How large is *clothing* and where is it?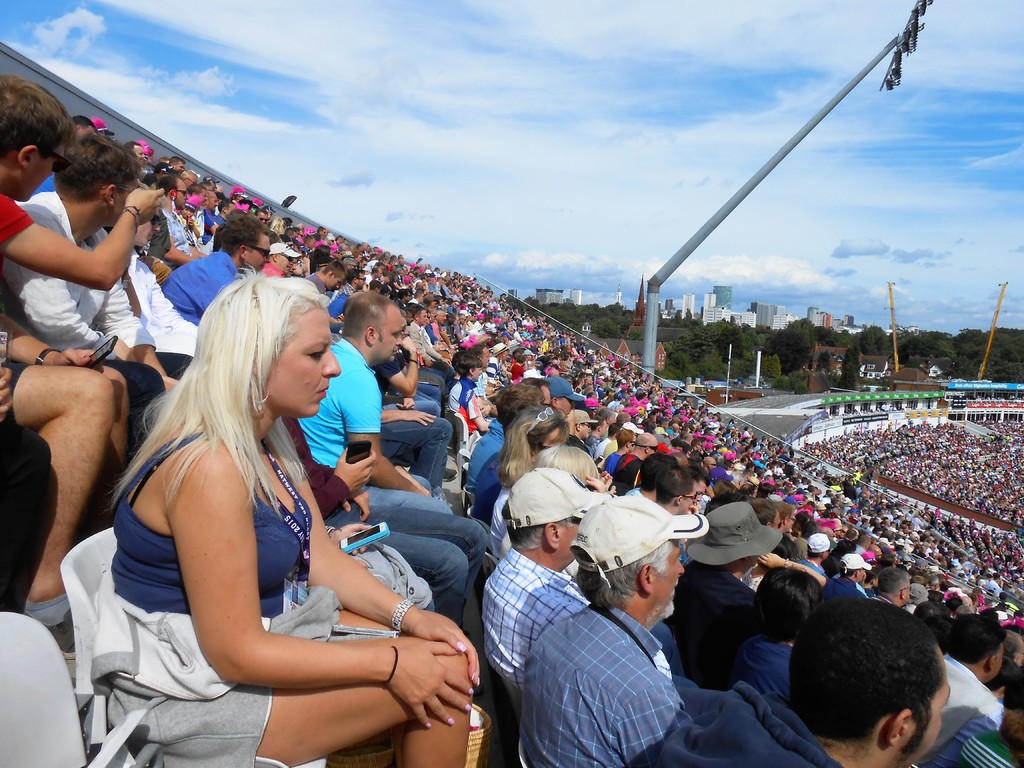
Bounding box: x1=657 y1=682 x2=873 y2=767.
